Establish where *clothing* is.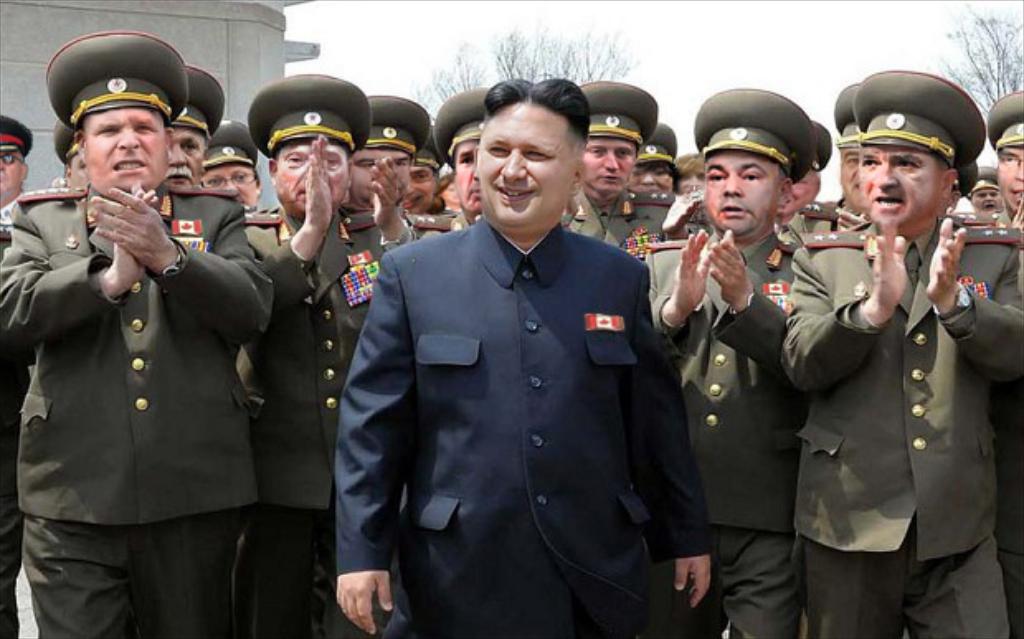
Established at l=211, t=187, r=438, b=637.
